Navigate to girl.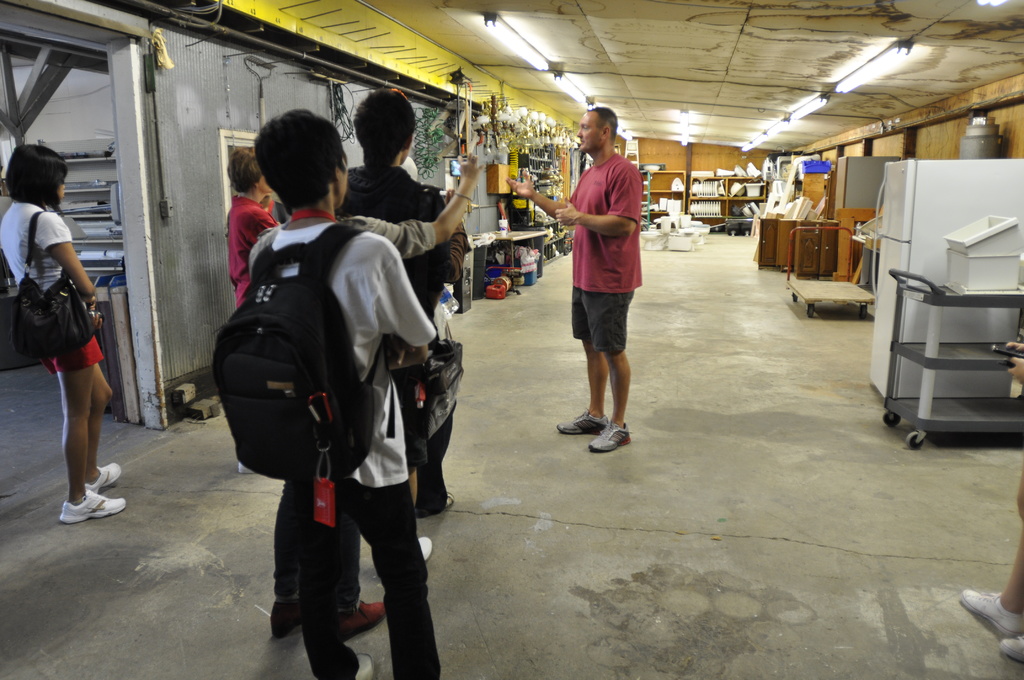
Navigation target: (229,148,275,305).
